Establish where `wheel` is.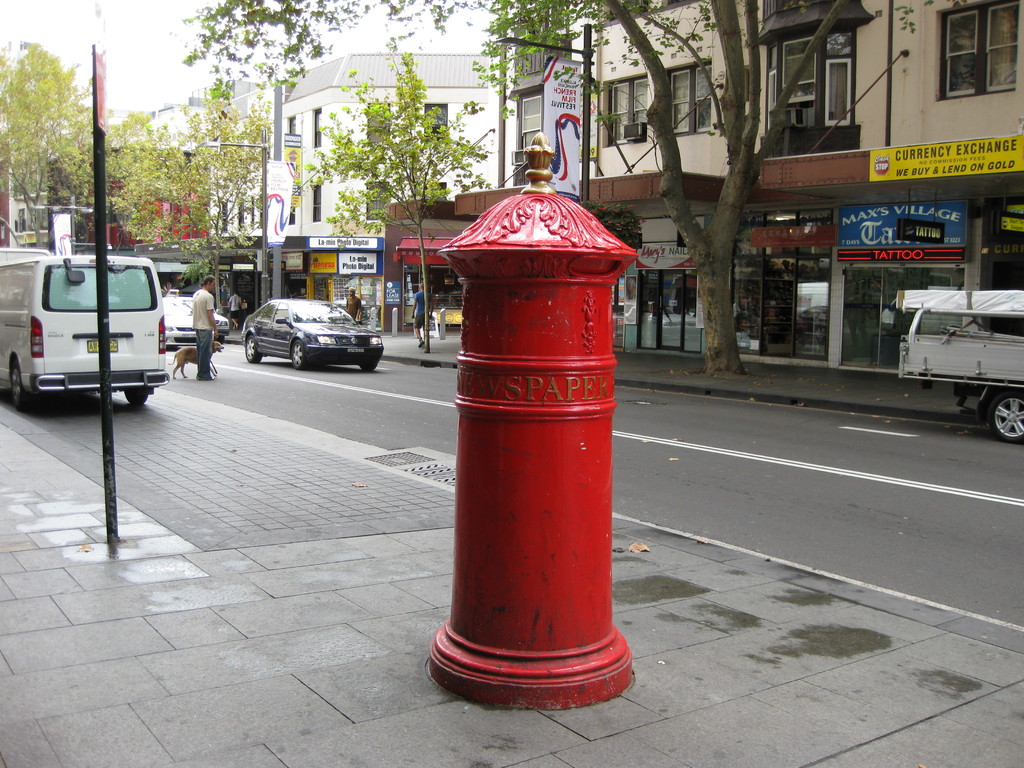
Established at 8/356/31/412.
